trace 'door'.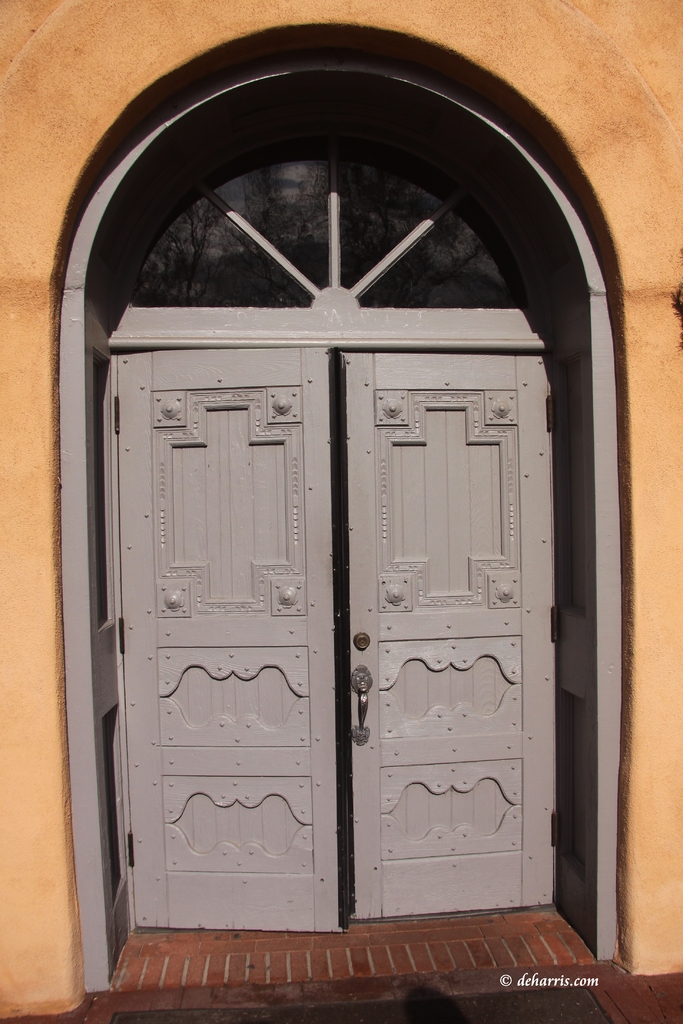
Traced to [x1=107, y1=352, x2=339, y2=933].
